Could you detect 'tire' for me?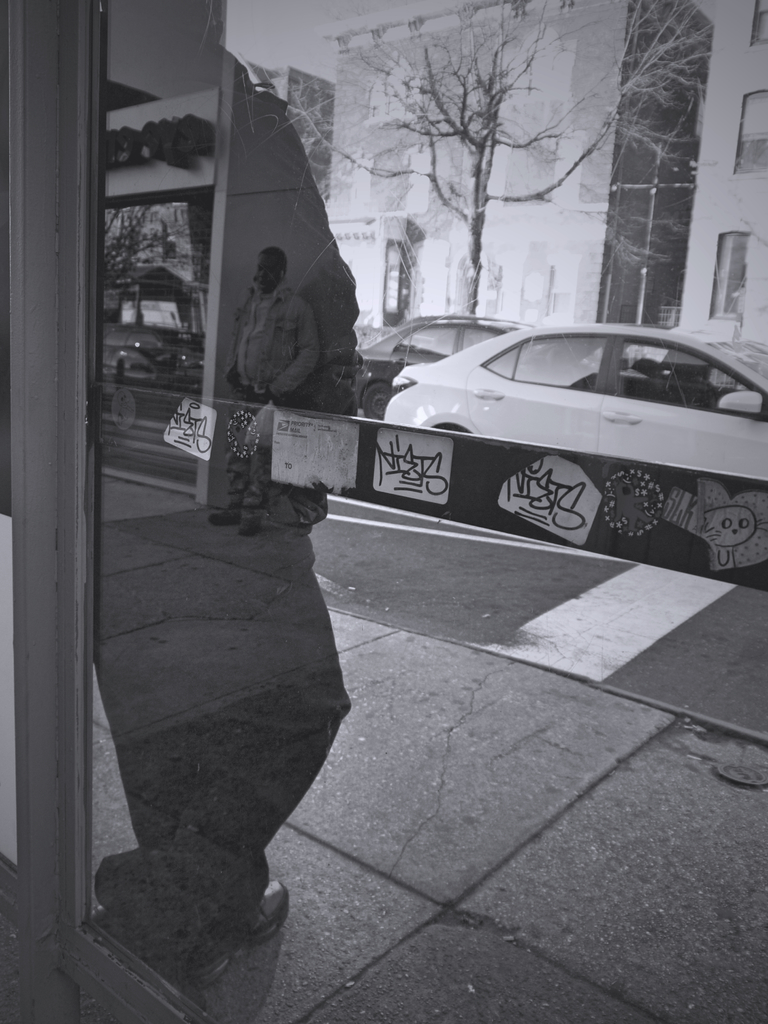
Detection result: detection(361, 381, 403, 420).
